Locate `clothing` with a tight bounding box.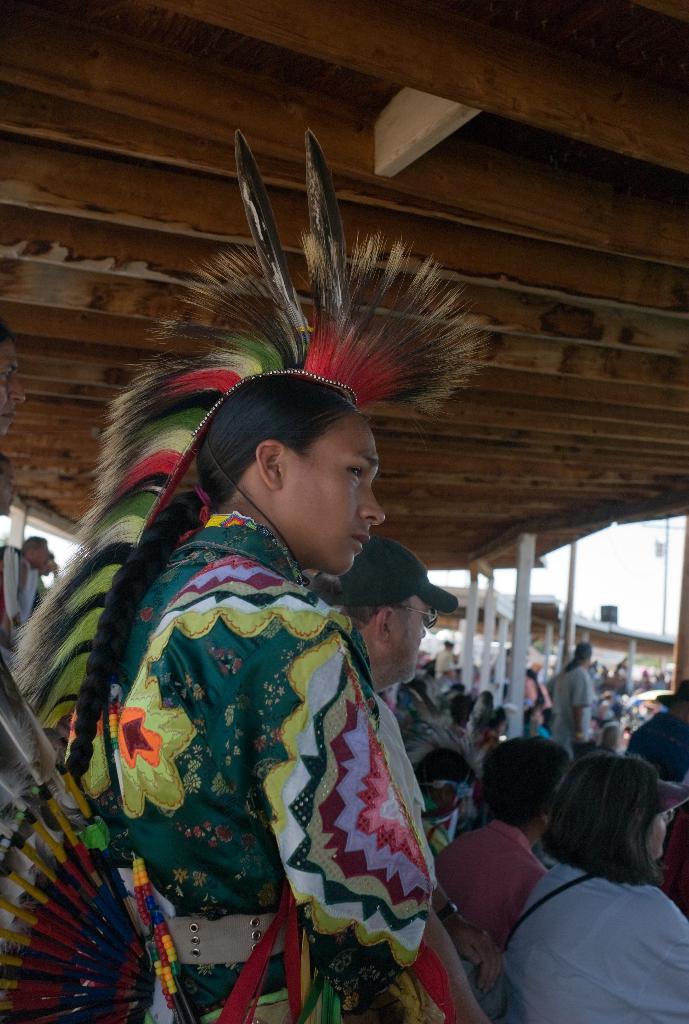
x1=432 y1=827 x2=547 y2=1023.
